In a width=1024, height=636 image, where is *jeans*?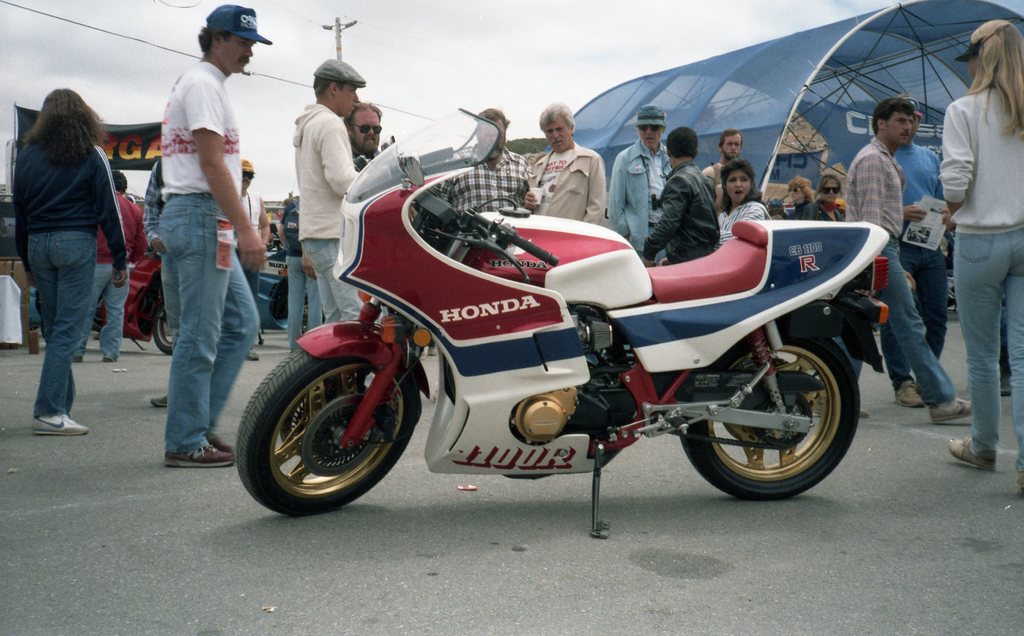
<box>834,233,960,403</box>.
